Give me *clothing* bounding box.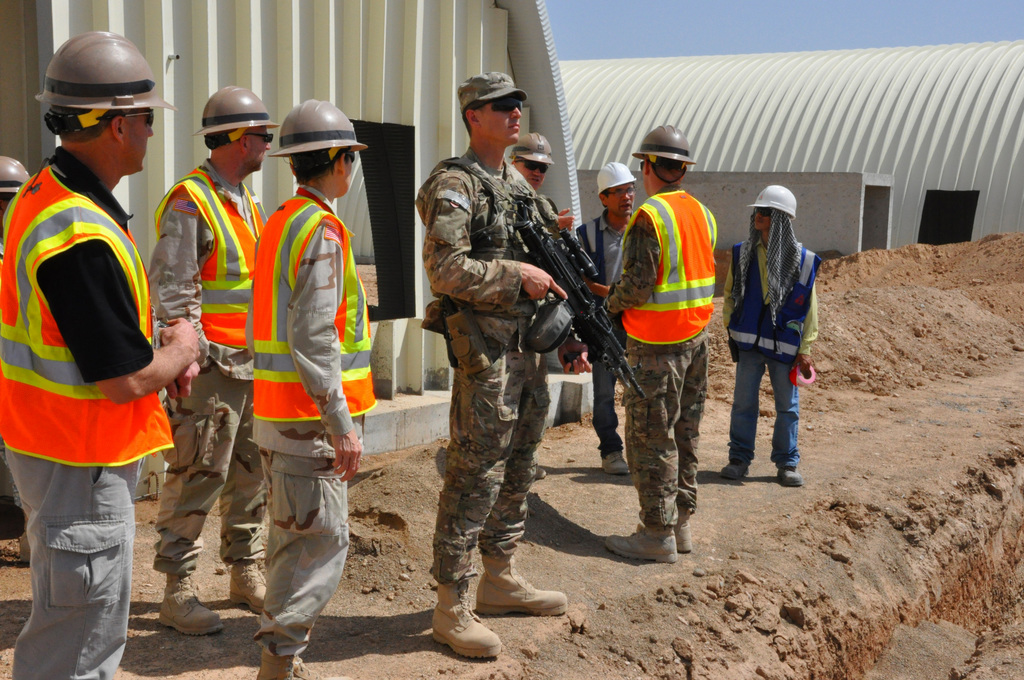
x1=154 y1=158 x2=271 y2=577.
